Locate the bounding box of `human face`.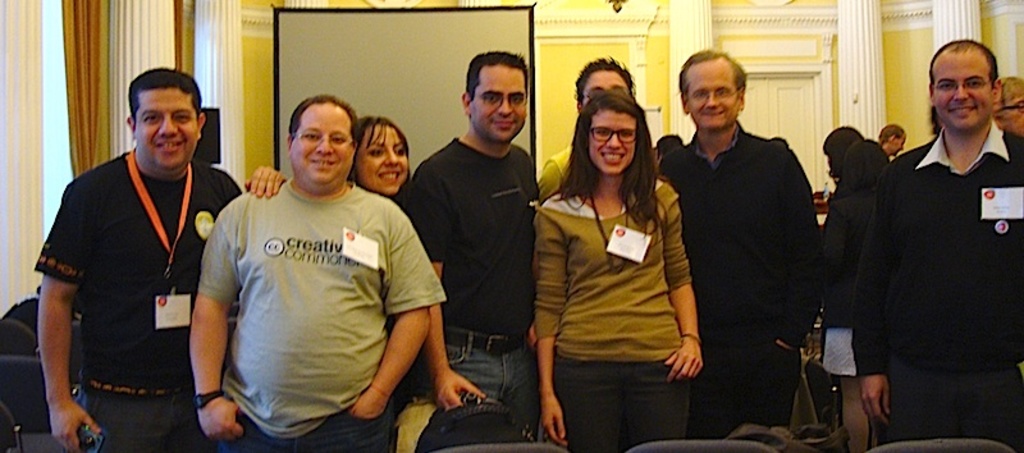
Bounding box: select_region(878, 134, 910, 148).
